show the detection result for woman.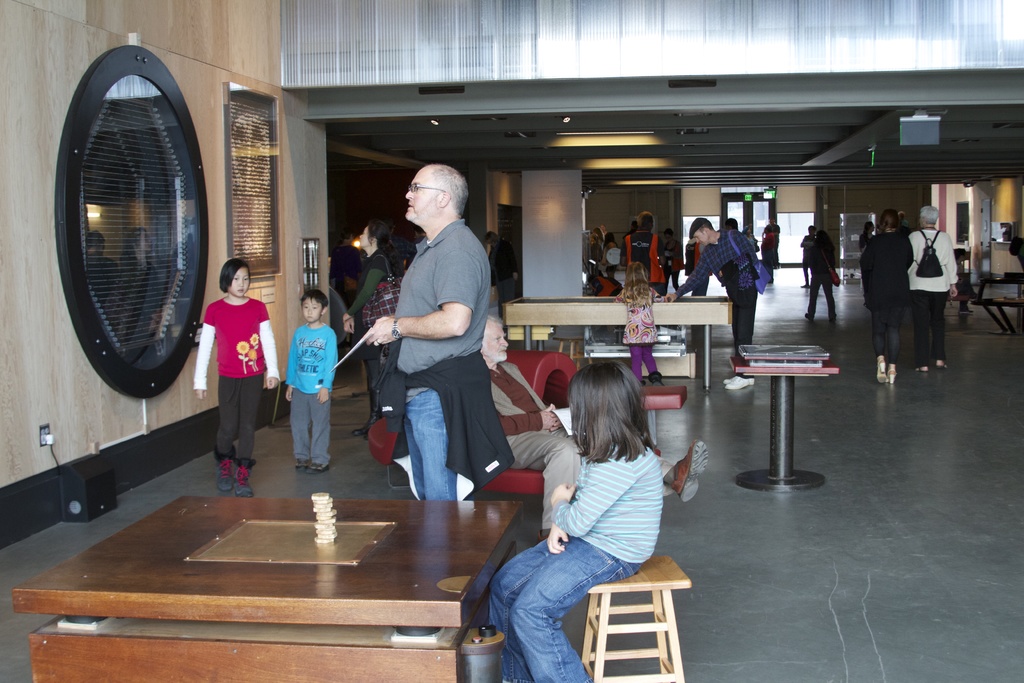
box(339, 220, 400, 440).
